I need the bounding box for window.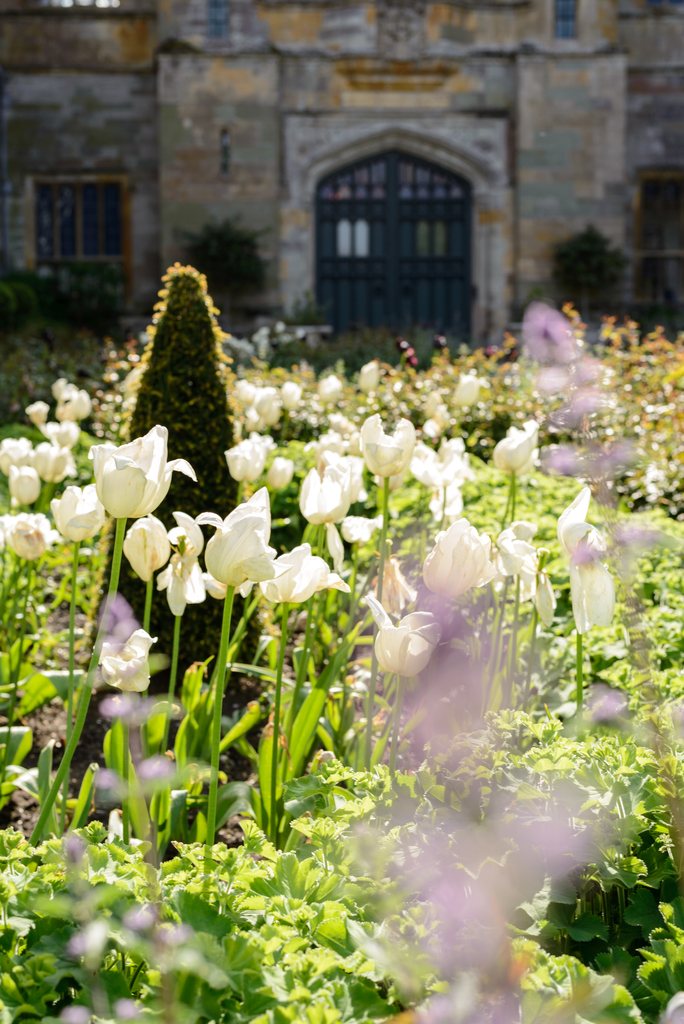
Here it is: <region>20, 174, 126, 288</region>.
